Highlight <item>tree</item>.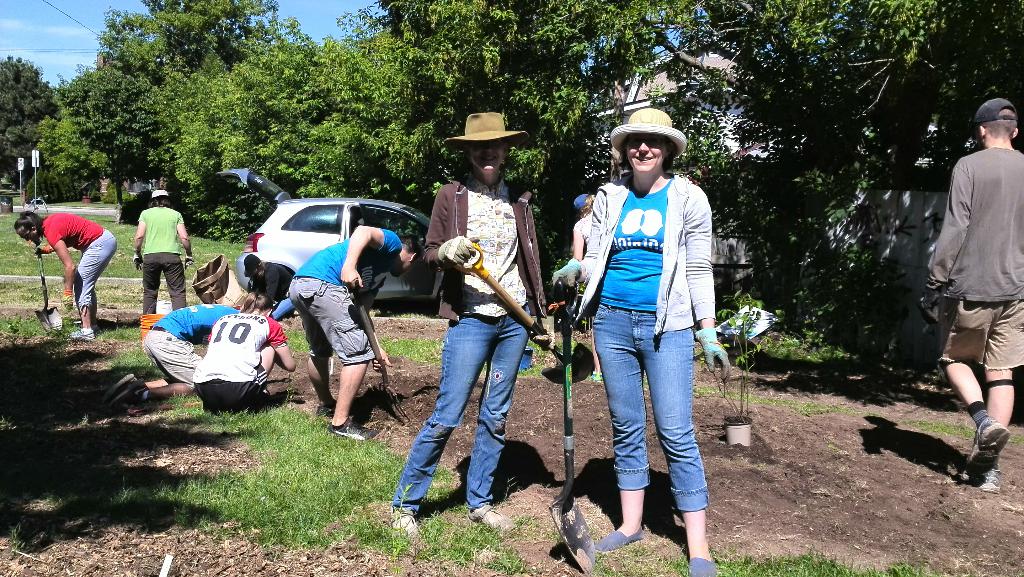
Highlighted region: 26:89:109:193.
